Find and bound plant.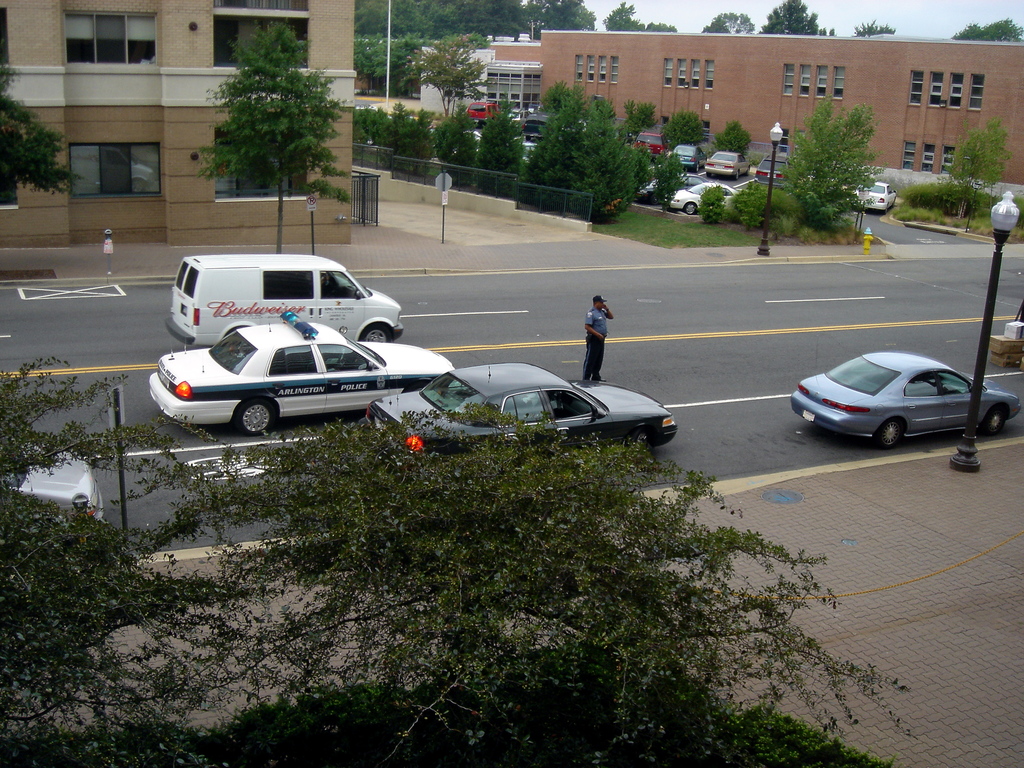
Bound: box=[970, 188, 1023, 244].
